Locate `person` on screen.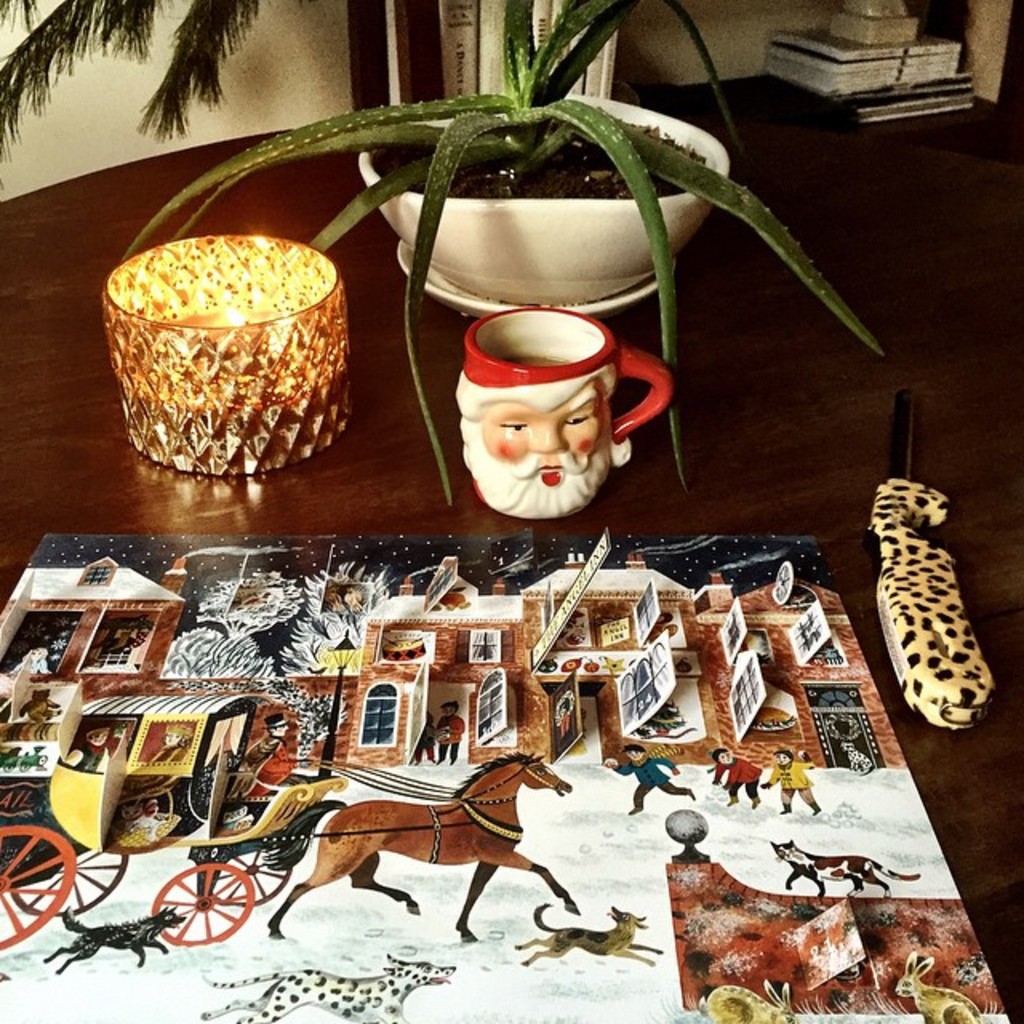
On screen at 605 742 691 813.
